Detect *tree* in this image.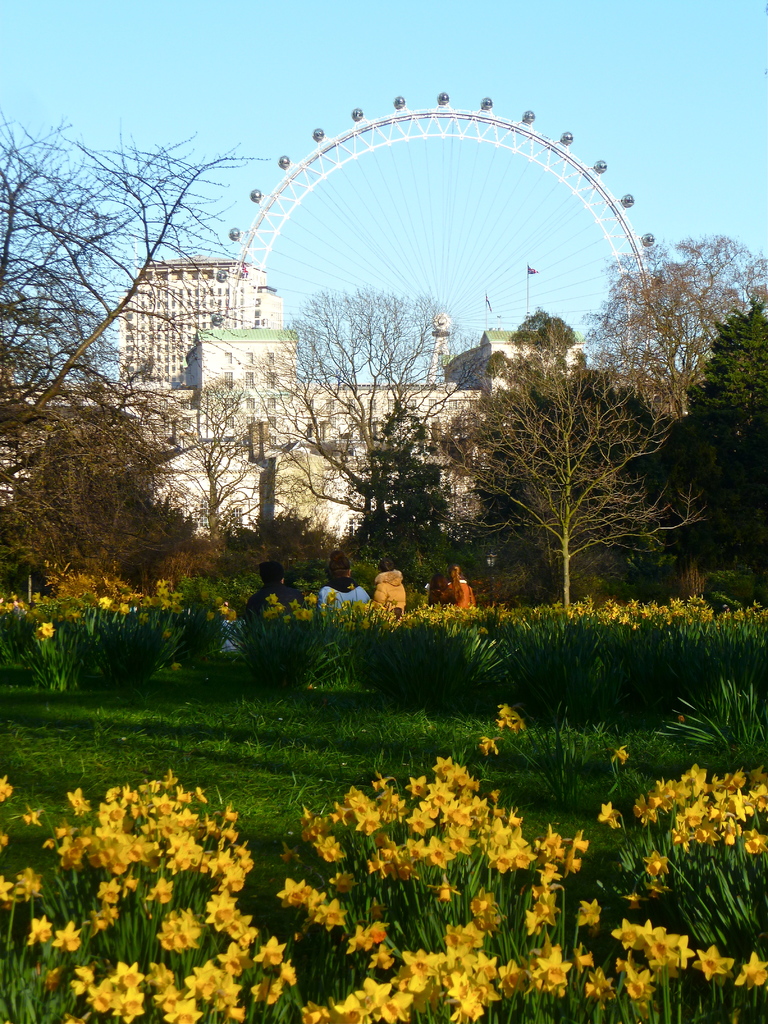
Detection: l=266, t=294, r=478, b=669.
